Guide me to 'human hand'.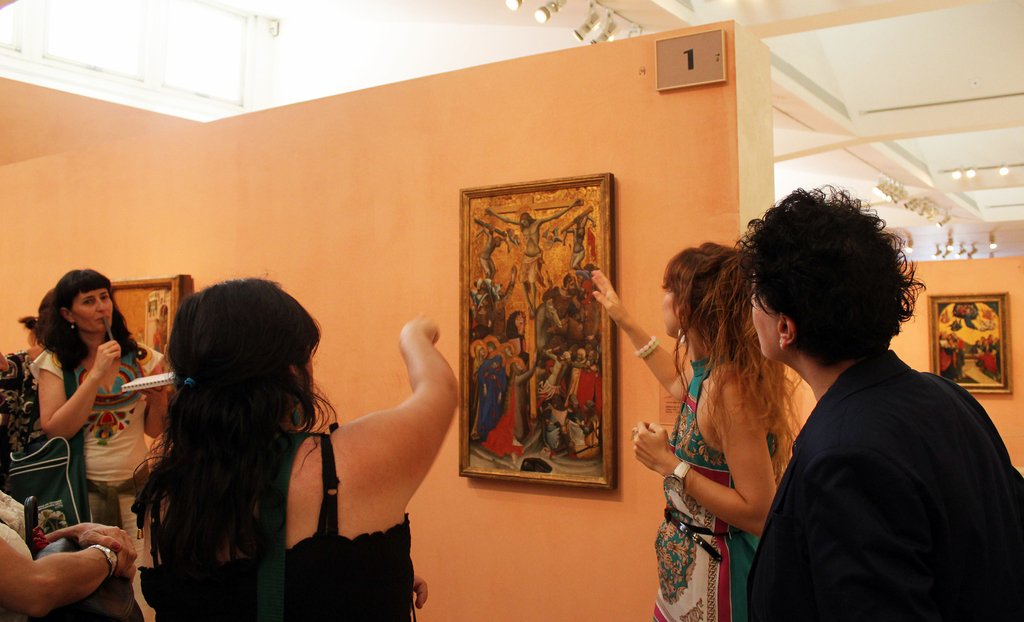
Guidance: 92/337/124/377.
